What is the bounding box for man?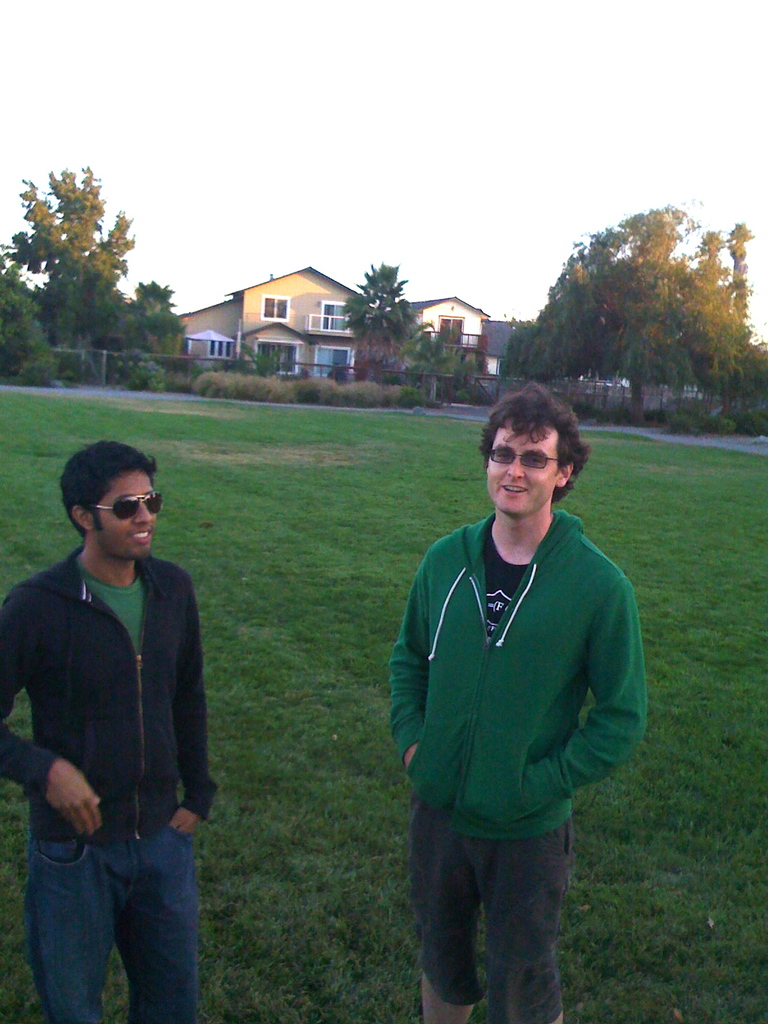
box(393, 381, 648, 1023).
